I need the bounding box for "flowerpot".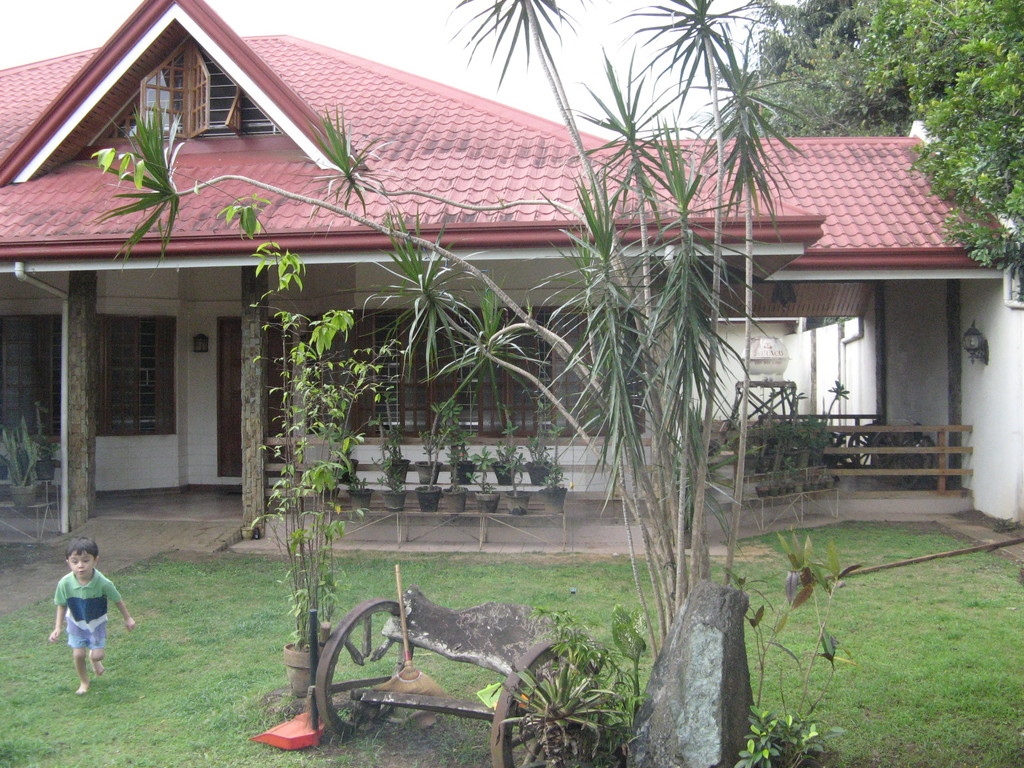
Here it is: locate(812, 481, 819, 490).
